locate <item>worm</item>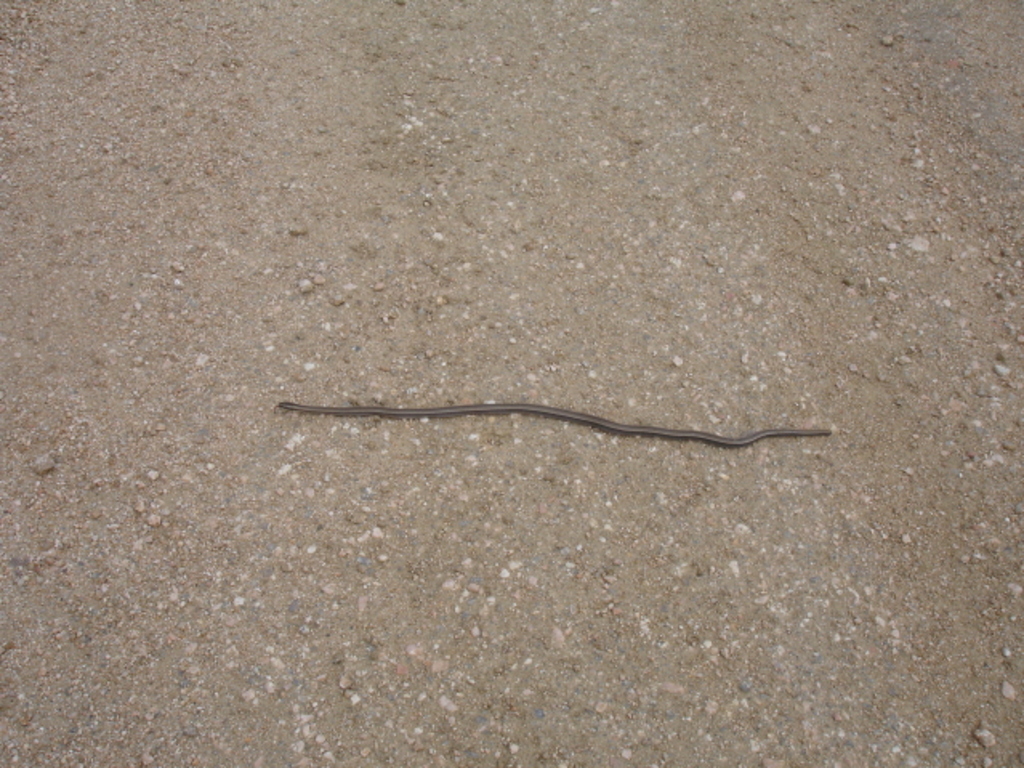
(left=266, top=399, right=837, bottom=449)
